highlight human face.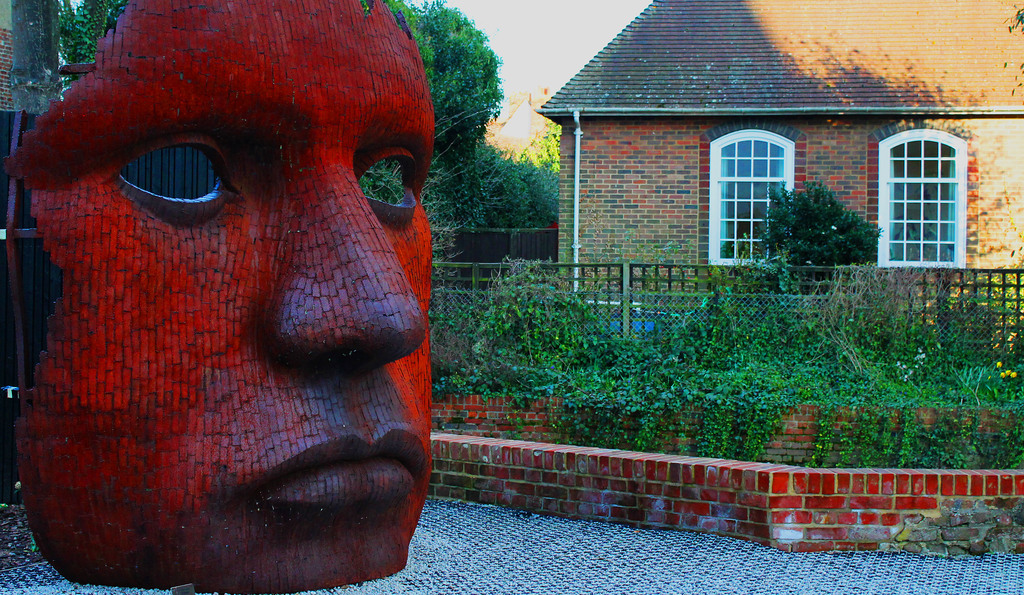
Highlighted region: x1=49 y1=36 x2=499 y2=573.
